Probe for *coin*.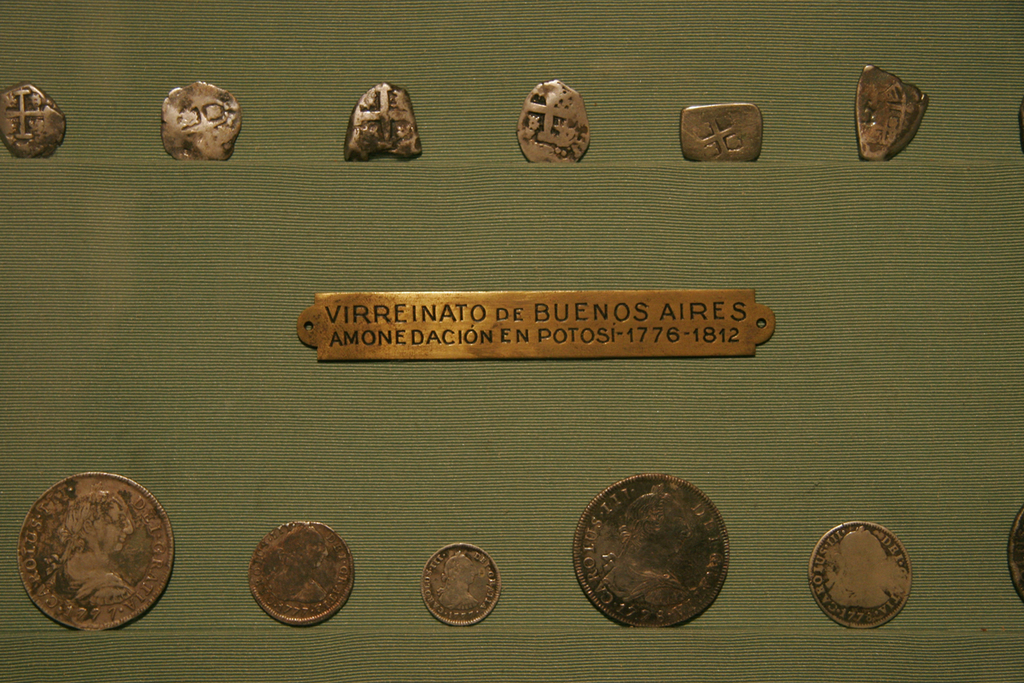
Probe result: [left=568, top=470, right=731, bottom=633].
